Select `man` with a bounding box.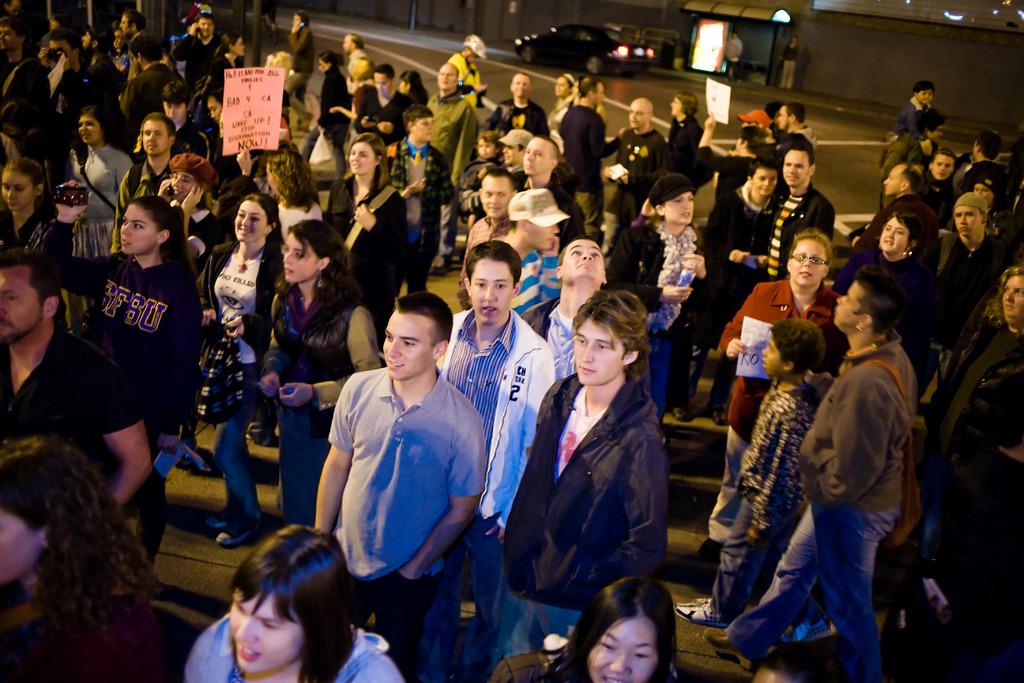
crop(763, 143, 833, 281).
